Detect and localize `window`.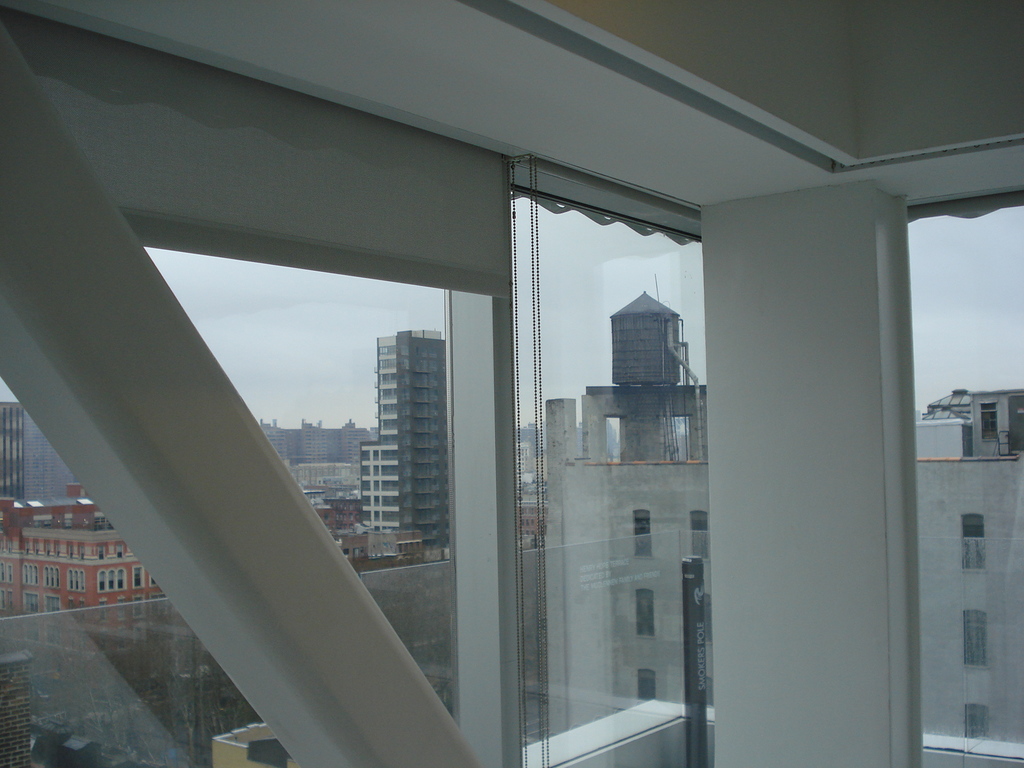
Localized at <box>629,508,654,559</box>.
